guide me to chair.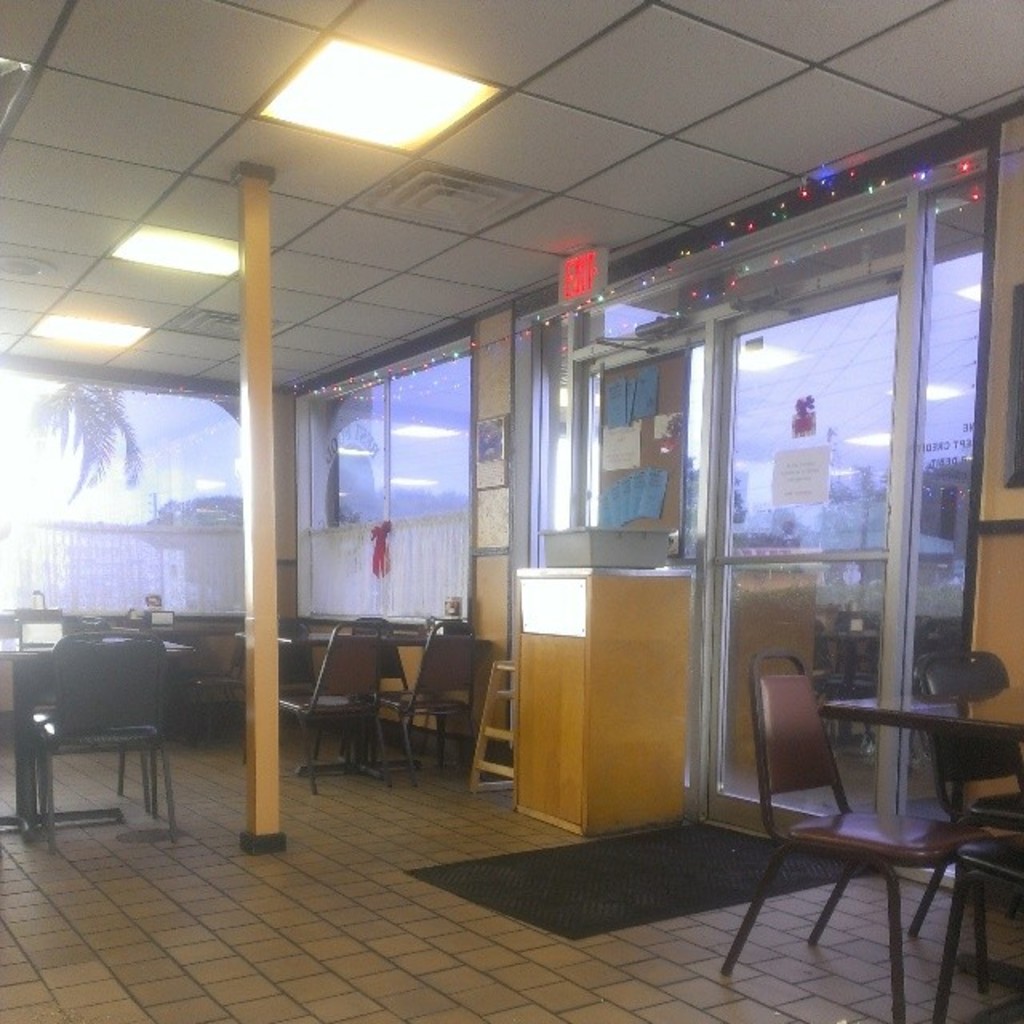
Guidance: bbox=[893, 645, 1022, 952].
